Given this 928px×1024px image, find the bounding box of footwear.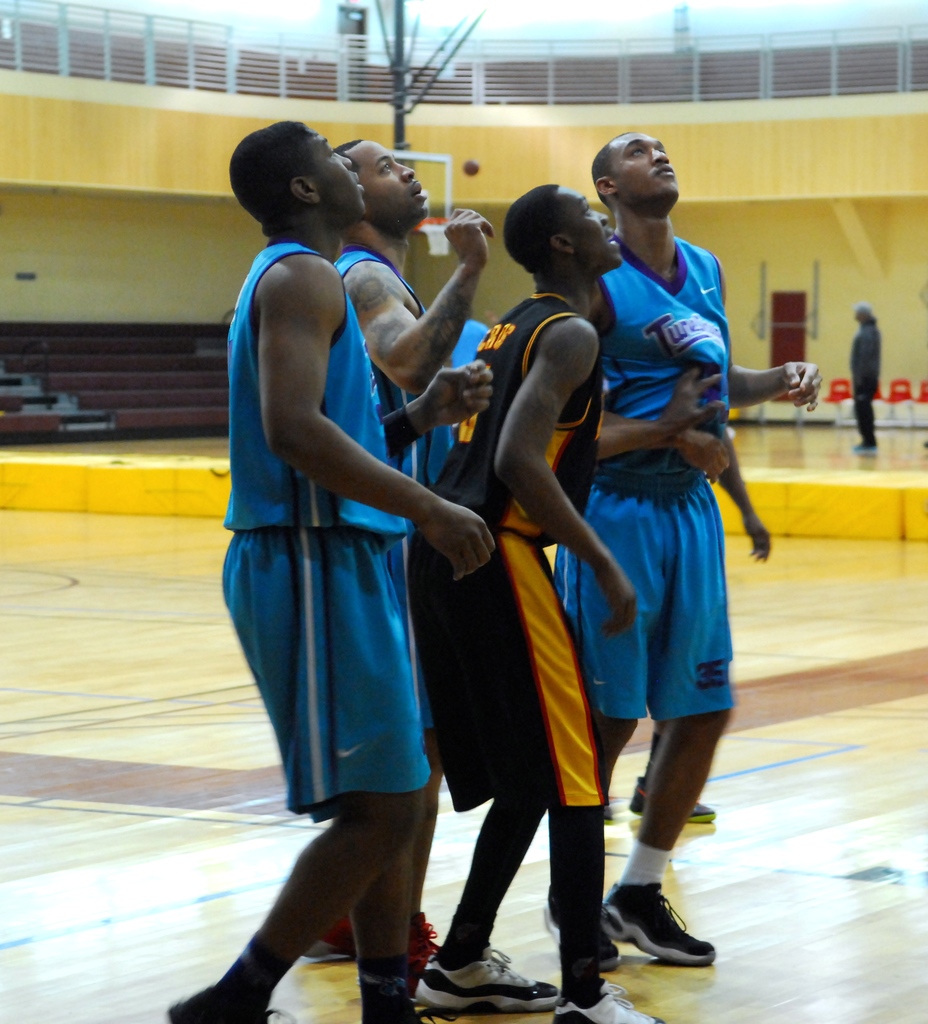
[589, 889, 710, 989].
